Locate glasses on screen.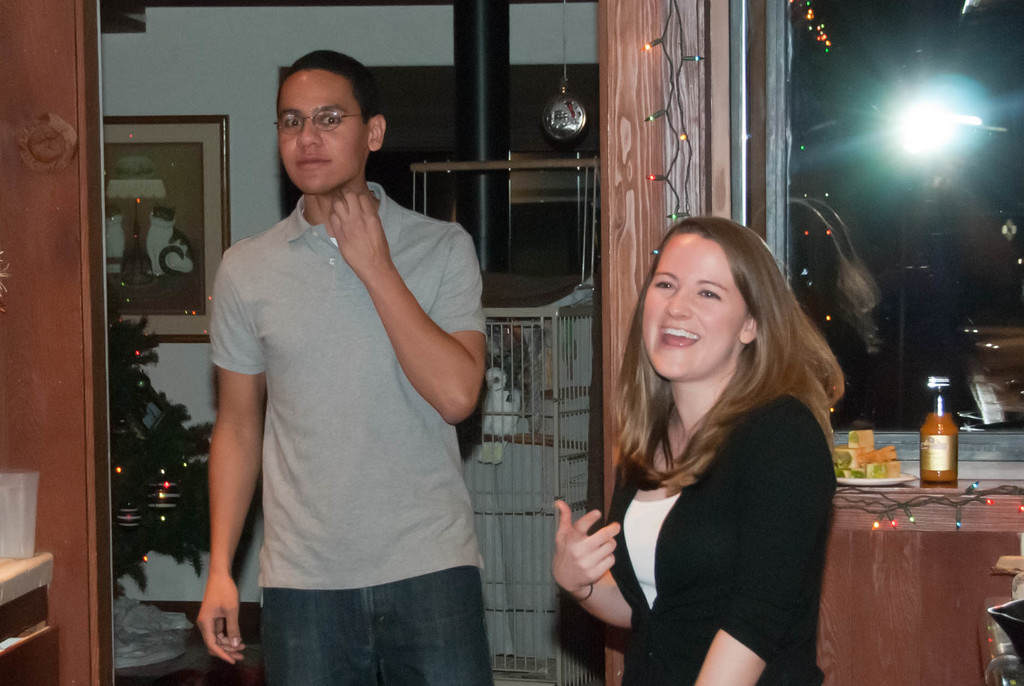
On screen at l=260, t=92, r=356, b=150.
